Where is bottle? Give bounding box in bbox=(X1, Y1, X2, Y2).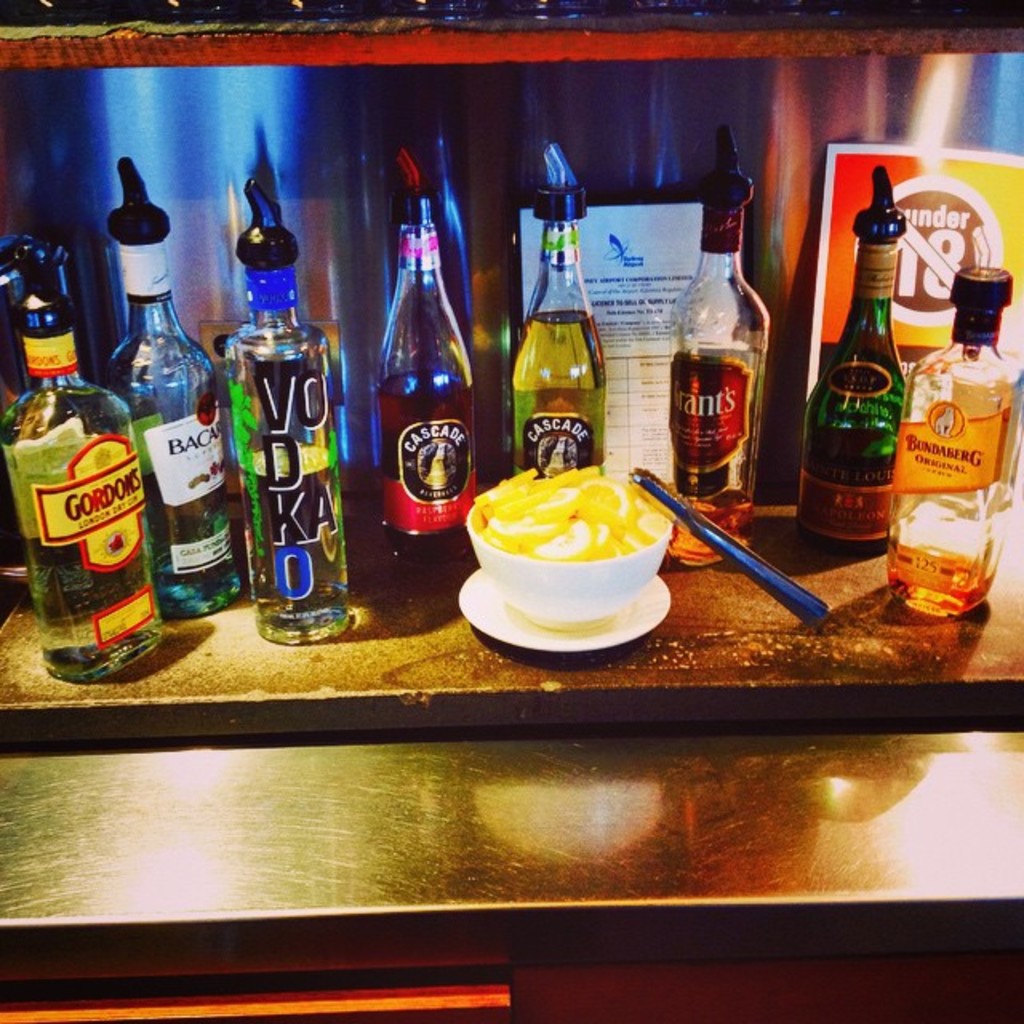
bbox=(219, 181, 352, 648).
